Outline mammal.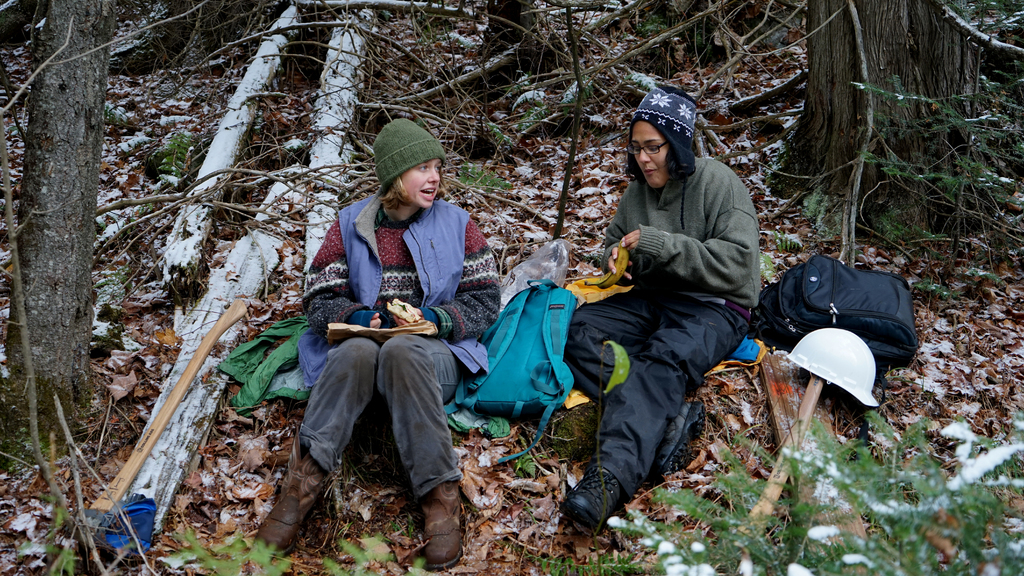
Outline: select_region(550, 126, 775, 482).
